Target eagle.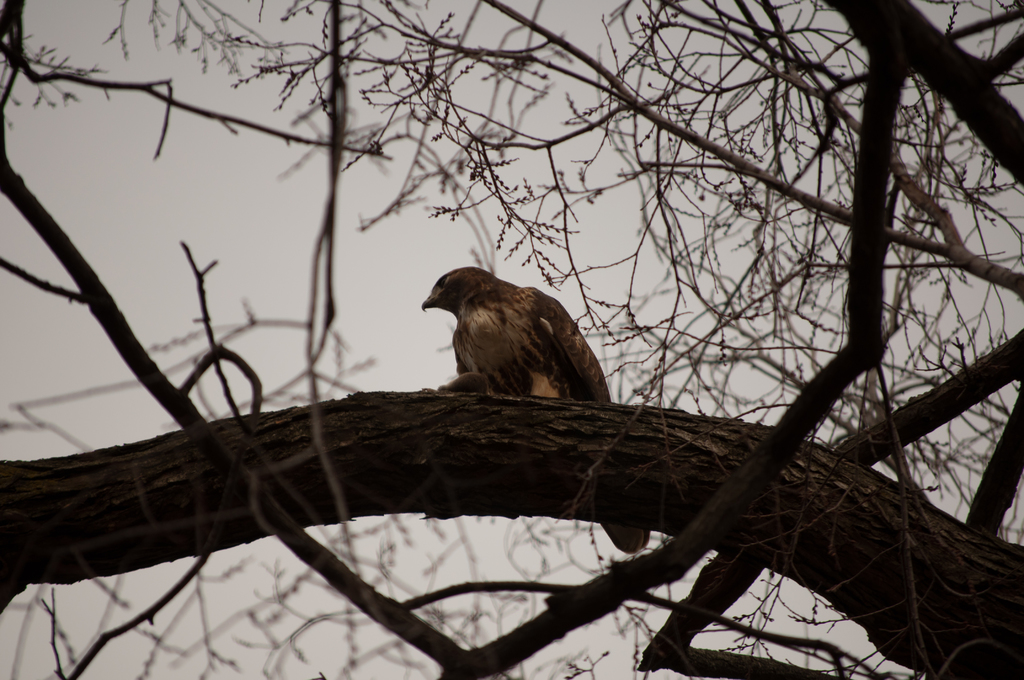
Target region: rect(416, 259, 657, 565).
